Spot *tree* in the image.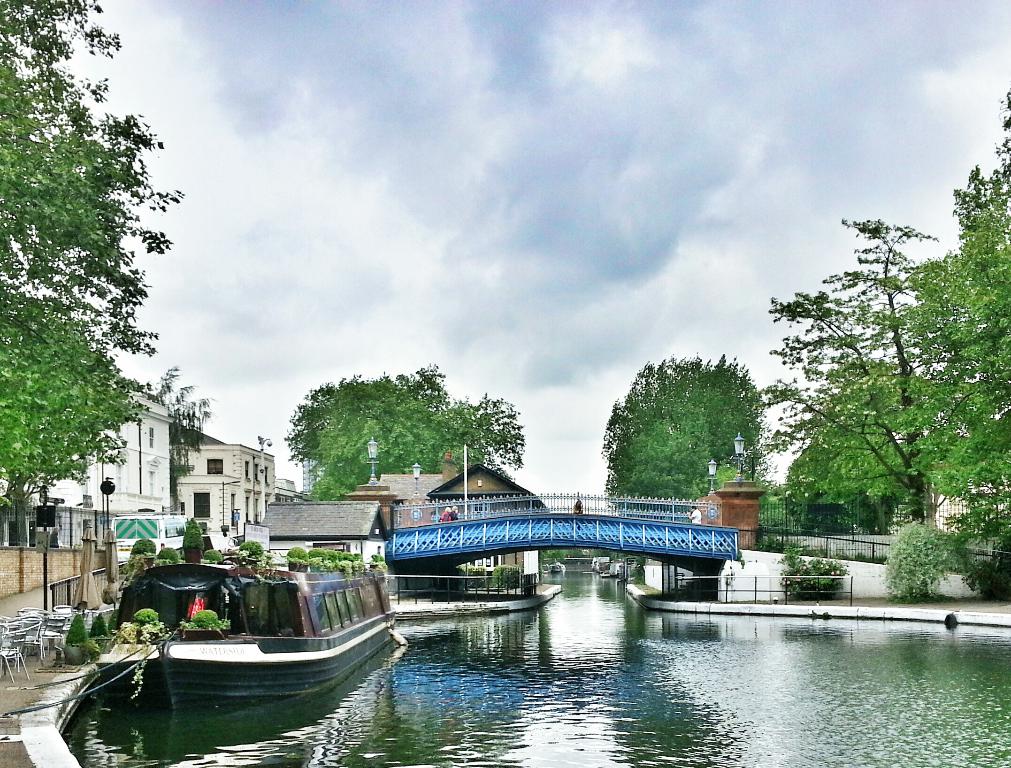
*tree* found at x1=141, y1=360, x2=219, y2=508.
